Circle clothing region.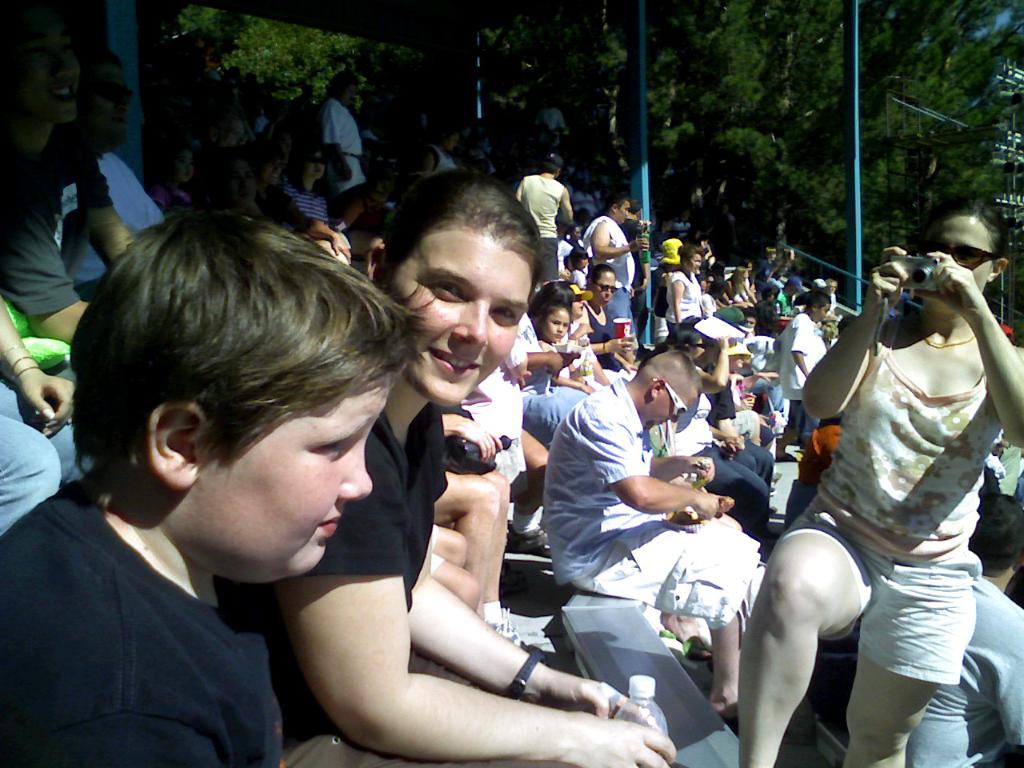
Region: pyautogui.locateOnScreen(0, 130, 107, 326).
